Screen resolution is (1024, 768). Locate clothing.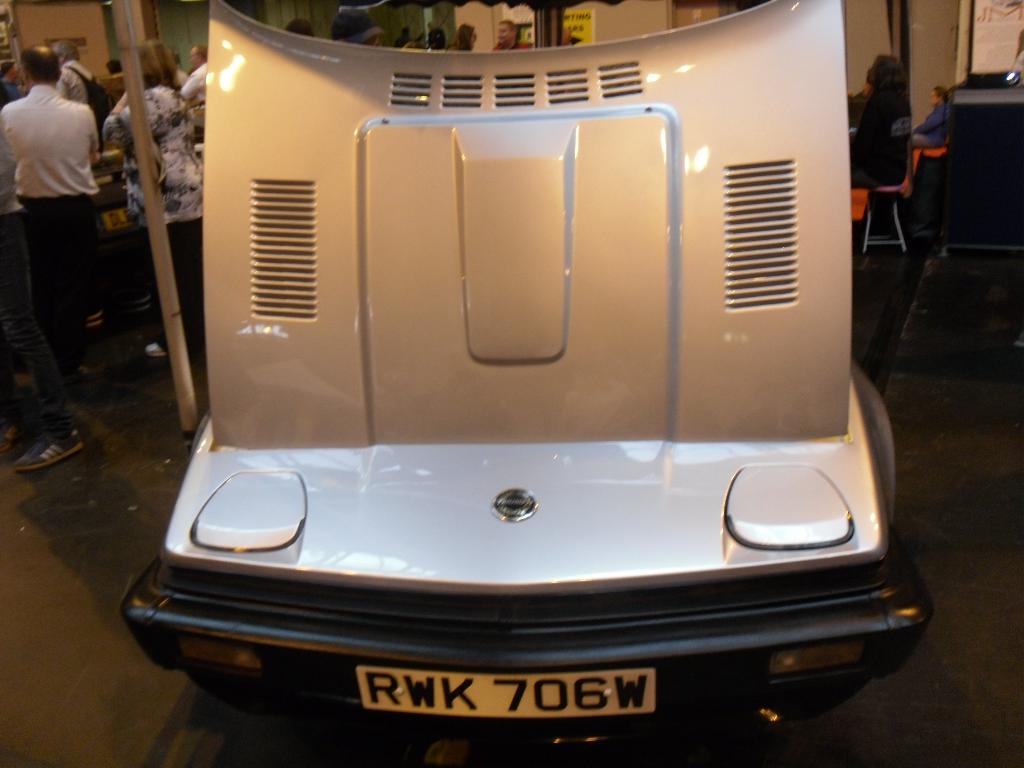
Rect(848, 82, 910, 189).
